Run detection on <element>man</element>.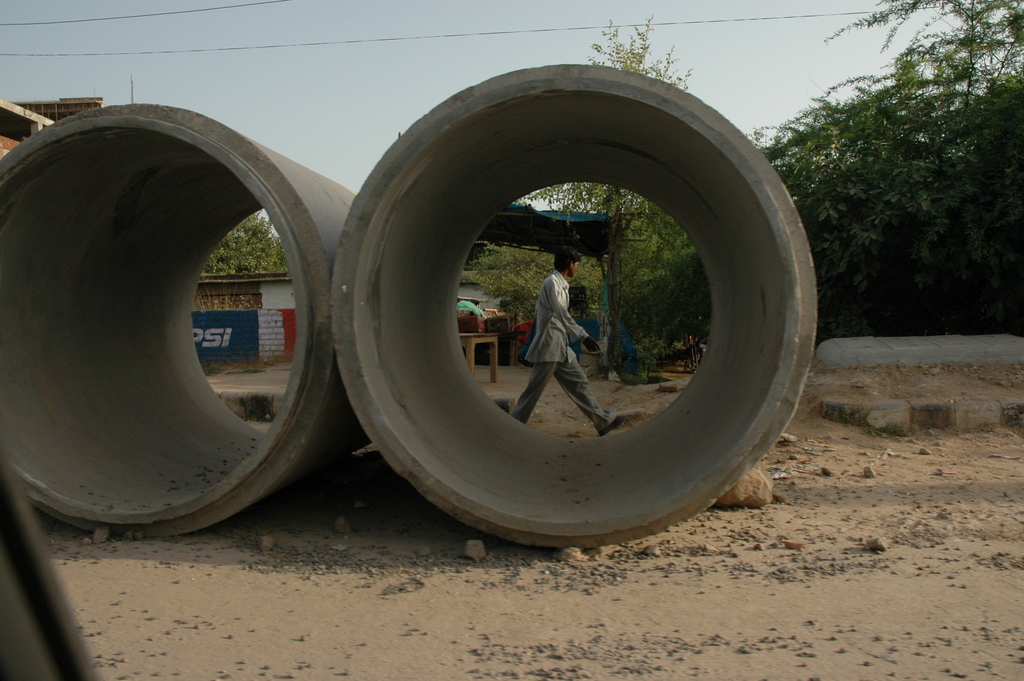
Result: locate(511, 244, 625, 434).
